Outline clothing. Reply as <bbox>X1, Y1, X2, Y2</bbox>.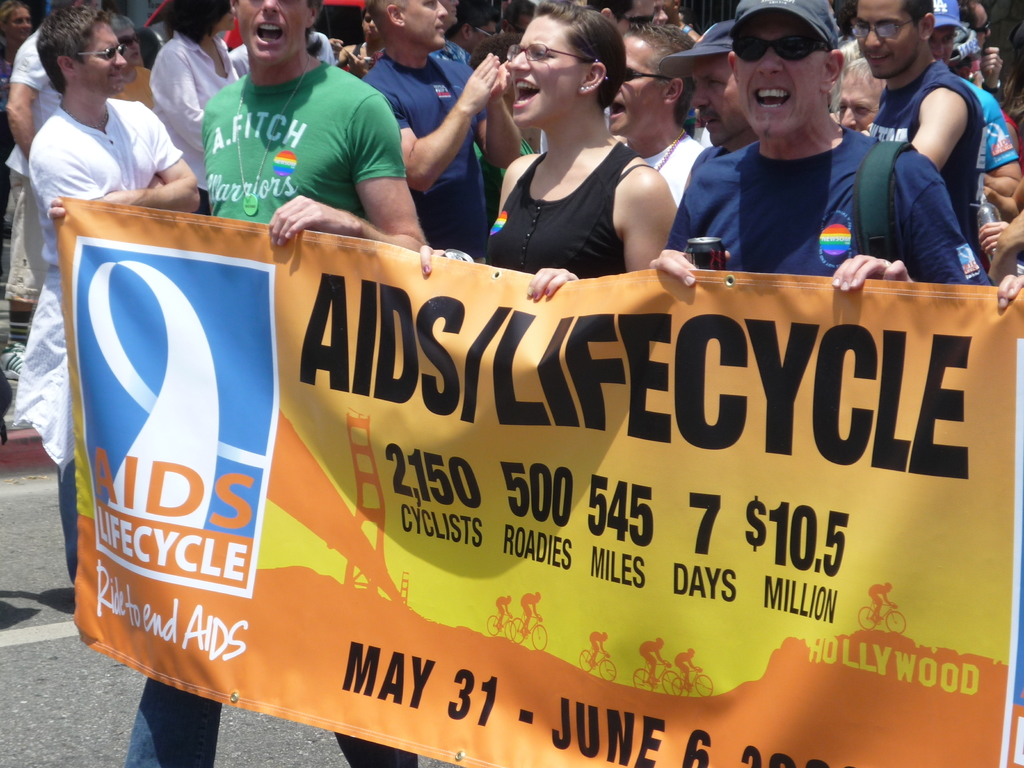
<bbox>647, 138, 708, 206</bbox>.
